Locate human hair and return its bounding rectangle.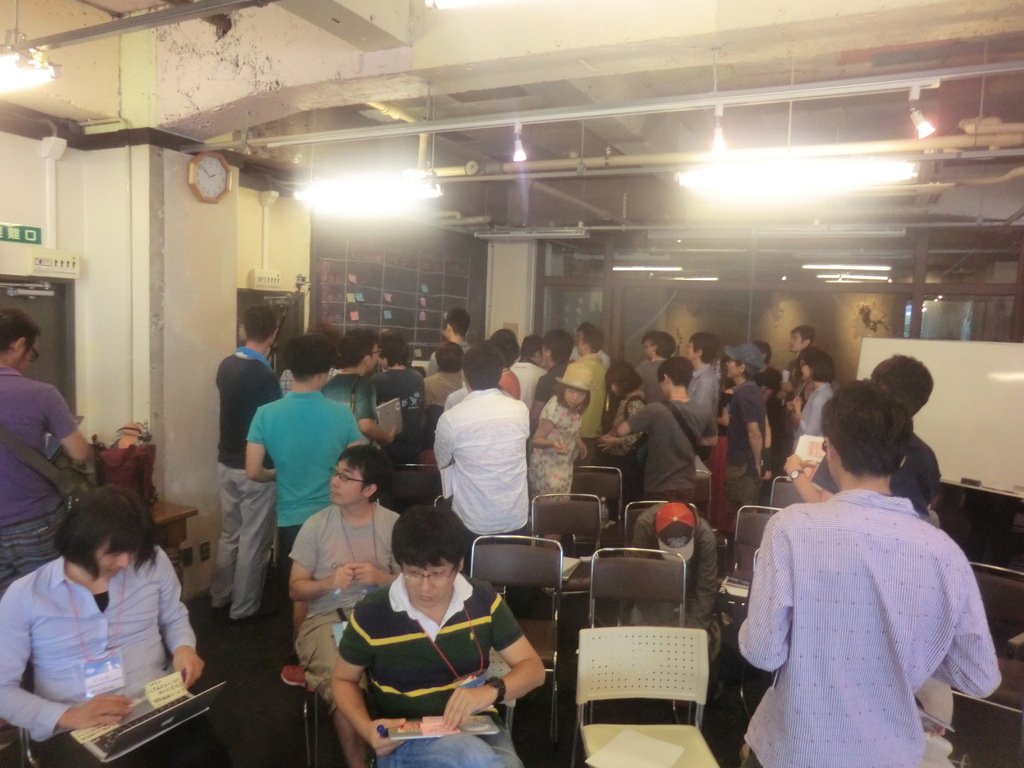
Rect(59, 484, 158, 583).
